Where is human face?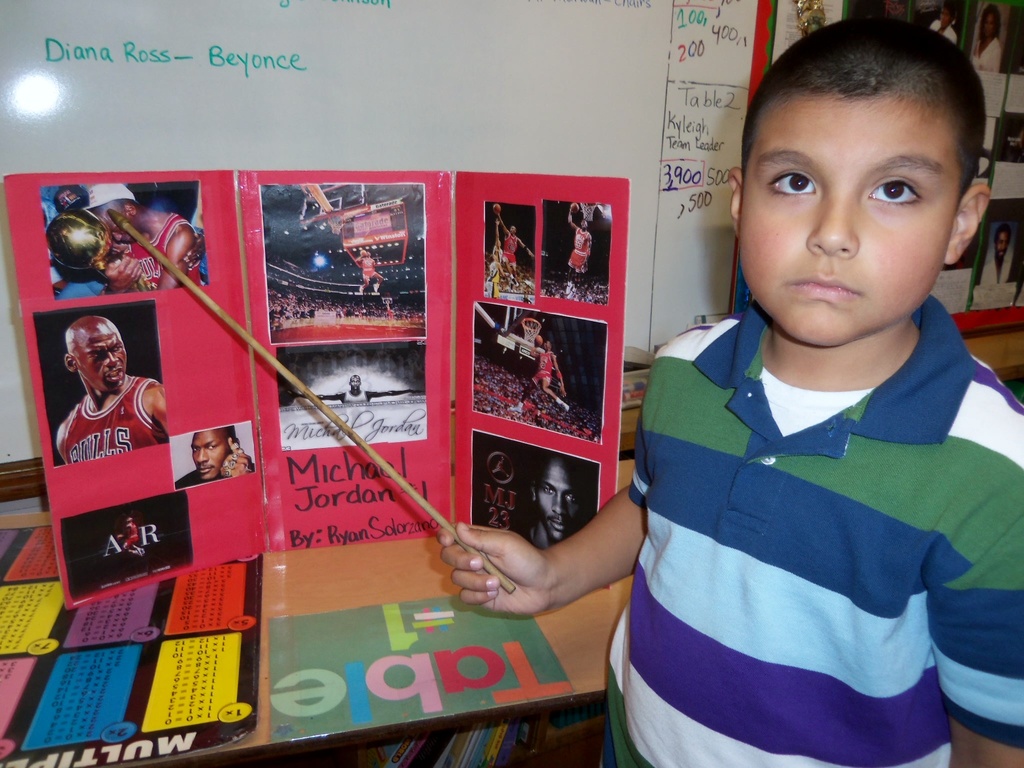
72, 324, 125, 388.
